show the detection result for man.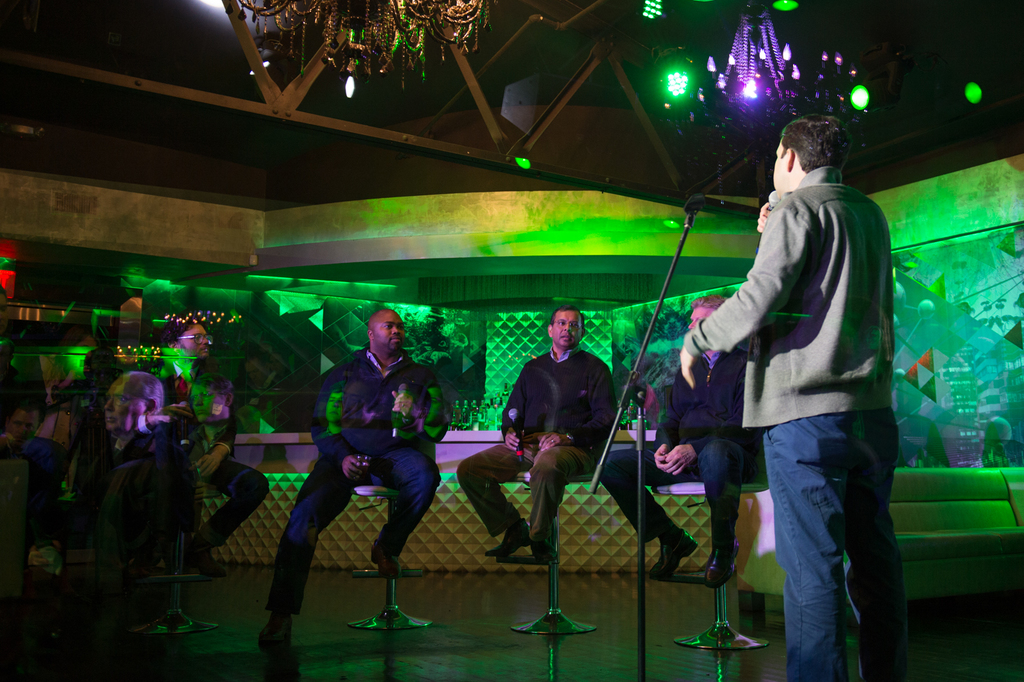
454 304 618 562.
